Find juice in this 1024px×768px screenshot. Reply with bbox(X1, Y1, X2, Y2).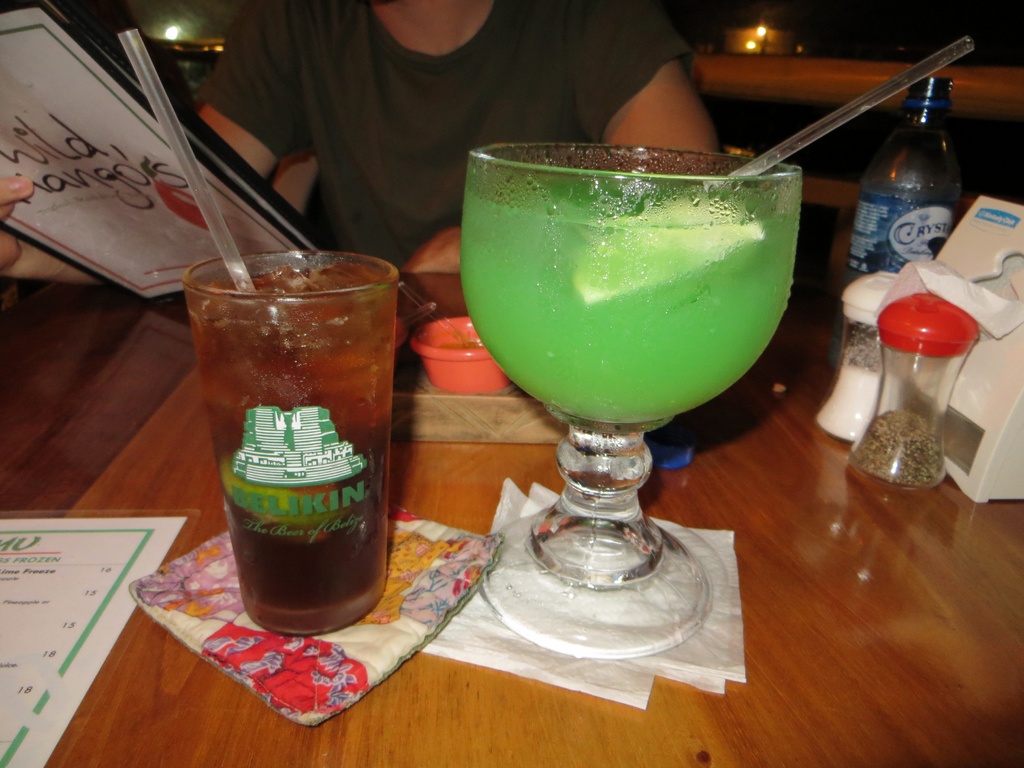
bbox(458, 152, 813, 479).
